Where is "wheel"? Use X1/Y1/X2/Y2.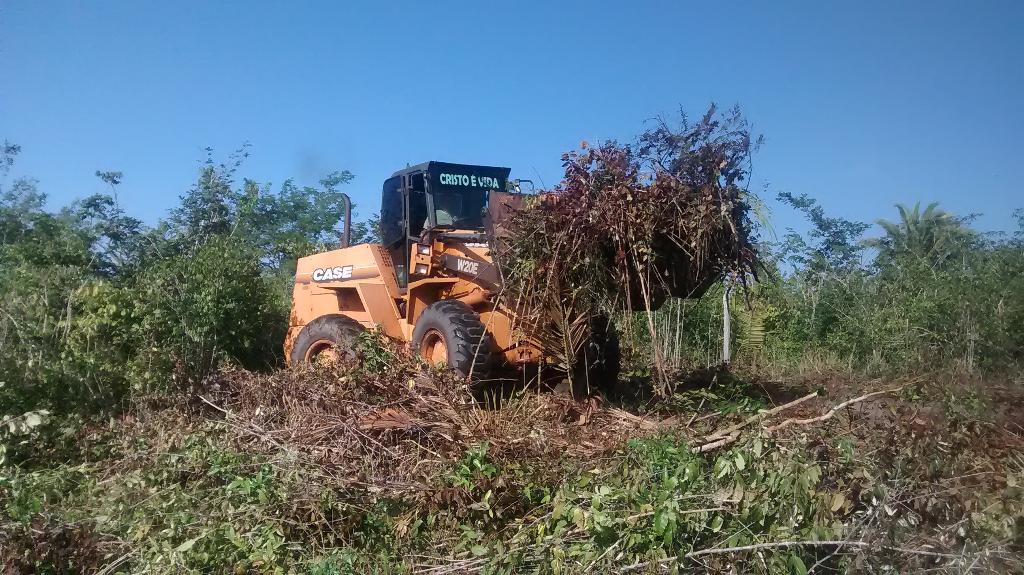
570/313/618/408.
